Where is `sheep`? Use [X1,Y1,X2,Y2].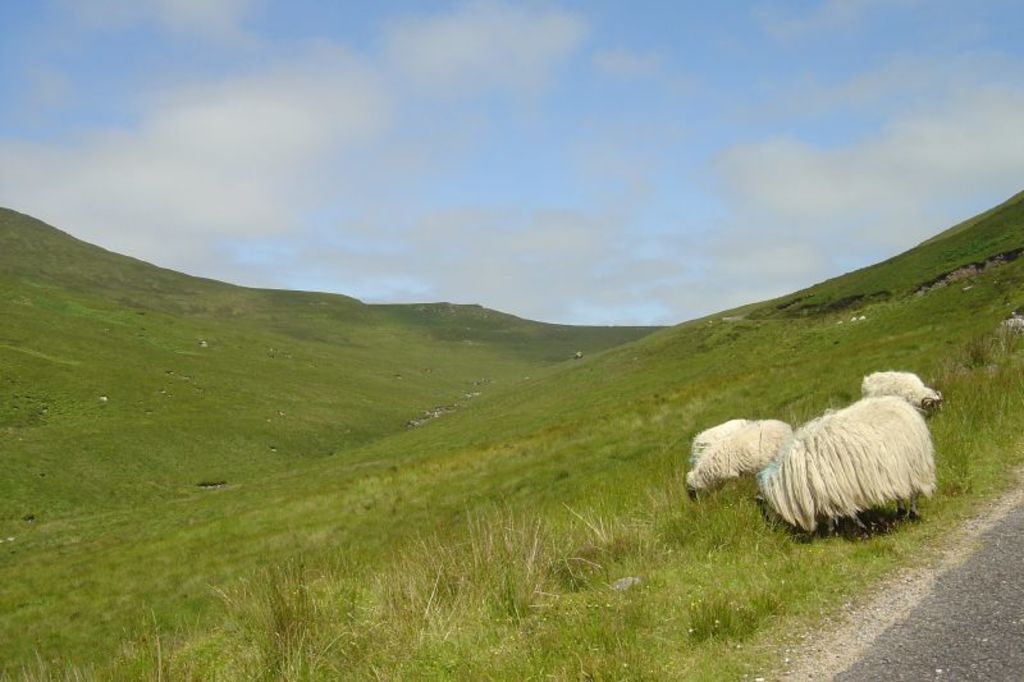
[751,397,940,541].
